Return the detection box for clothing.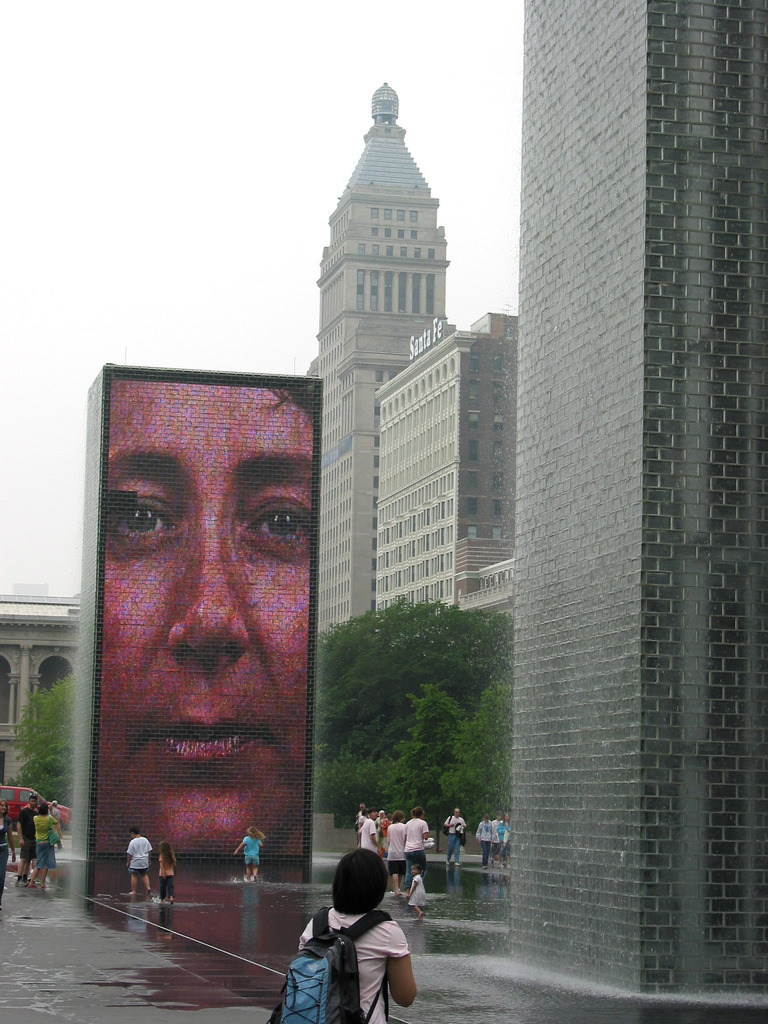
locate(161, 861, 180, 896).
